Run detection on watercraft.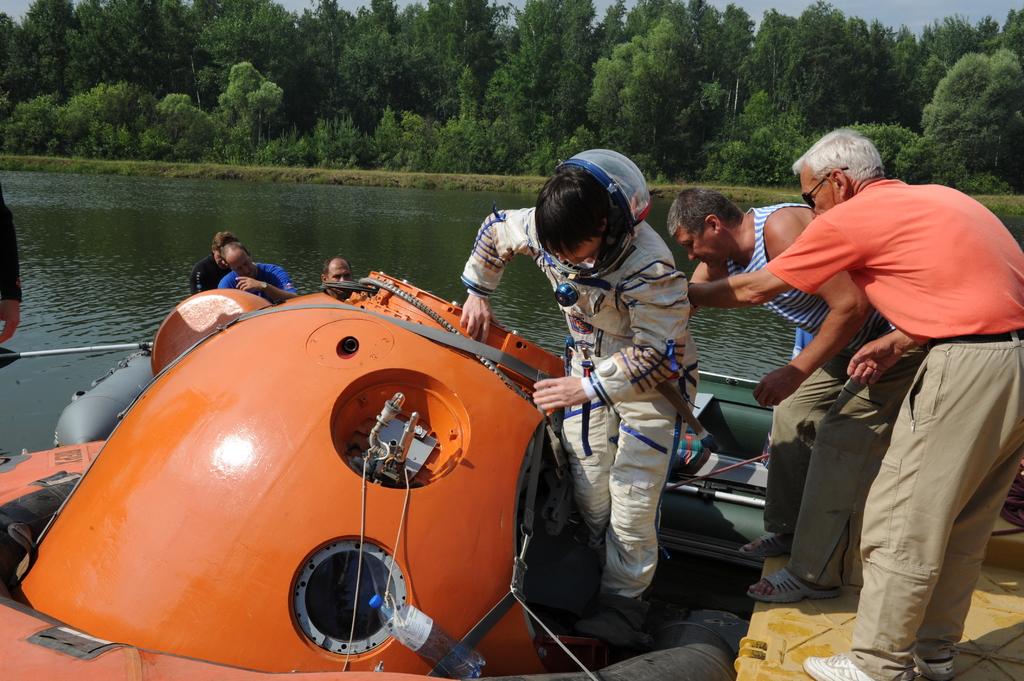
Result: 8, 175, 875, 637.
